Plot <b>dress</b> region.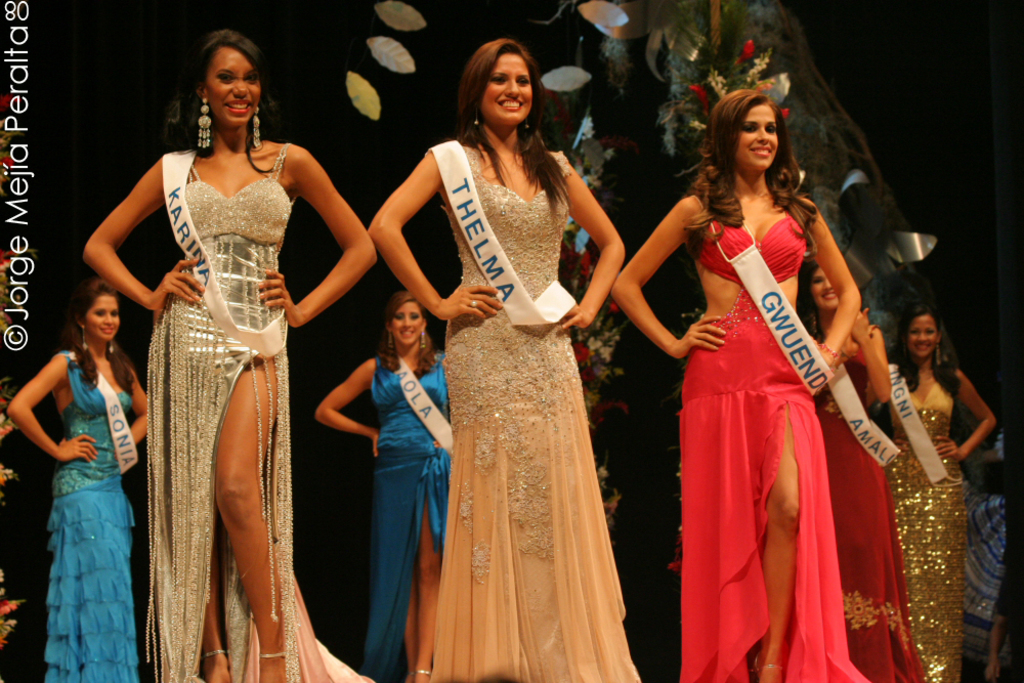
Plotted at [430, 150, 641, 682].
